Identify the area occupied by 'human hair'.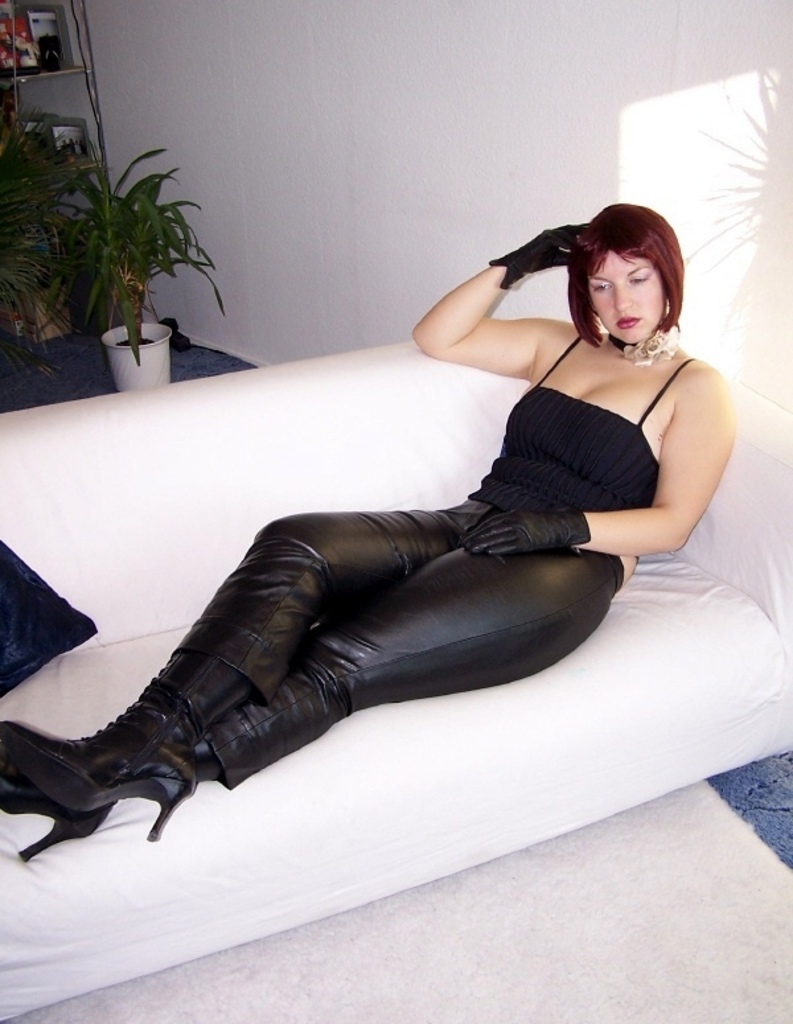
Area: 566,201,694,359.
